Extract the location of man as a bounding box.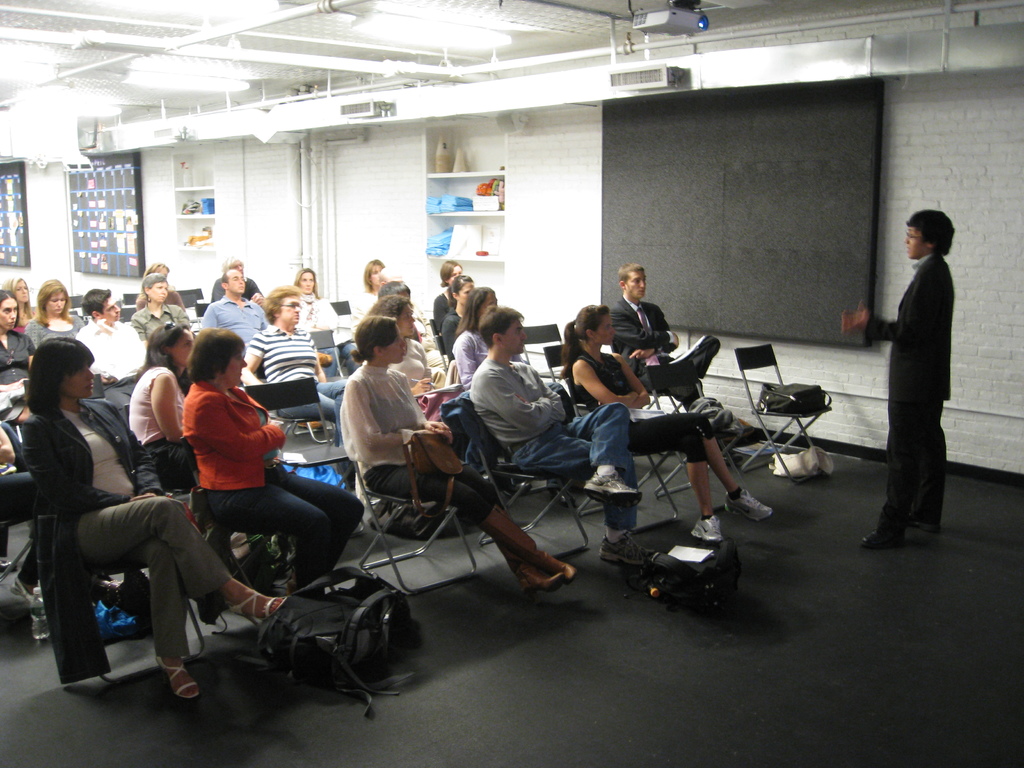
x1=607 y1=262 x2=703 y2=404.
